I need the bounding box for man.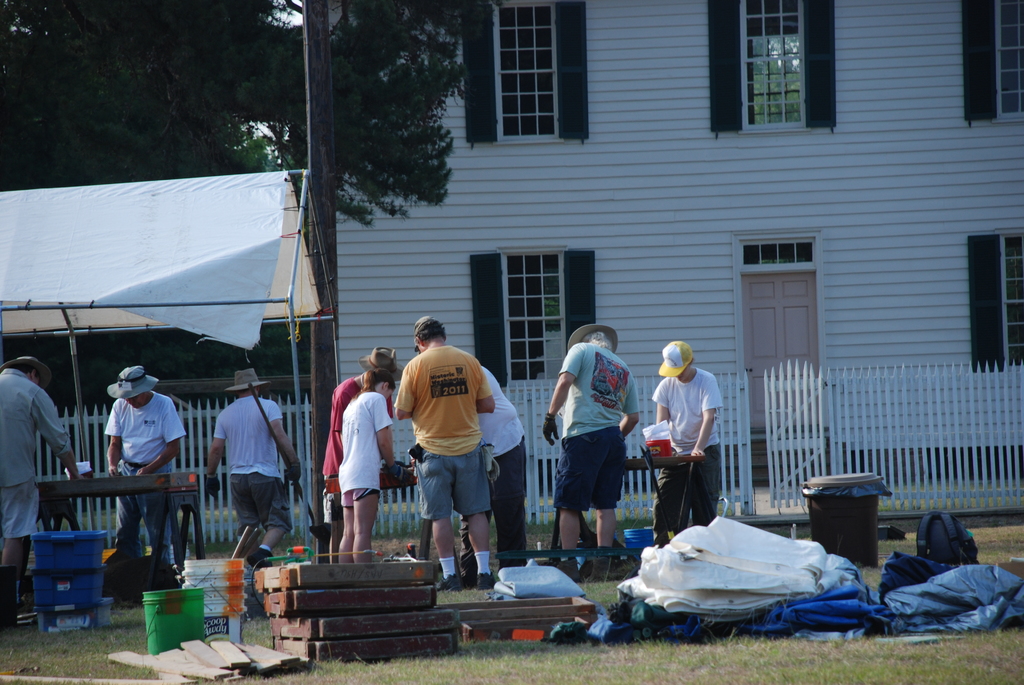
Here it is: (105, 365, 185, 567).
